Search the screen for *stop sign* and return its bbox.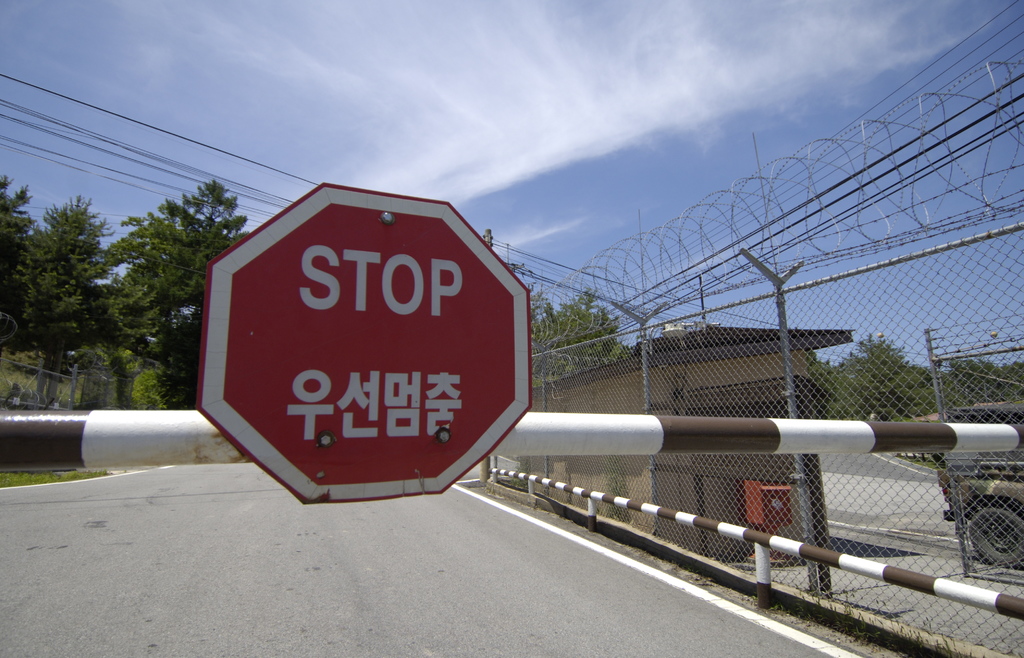
Found: Rect(193, 181, 535, 504).
